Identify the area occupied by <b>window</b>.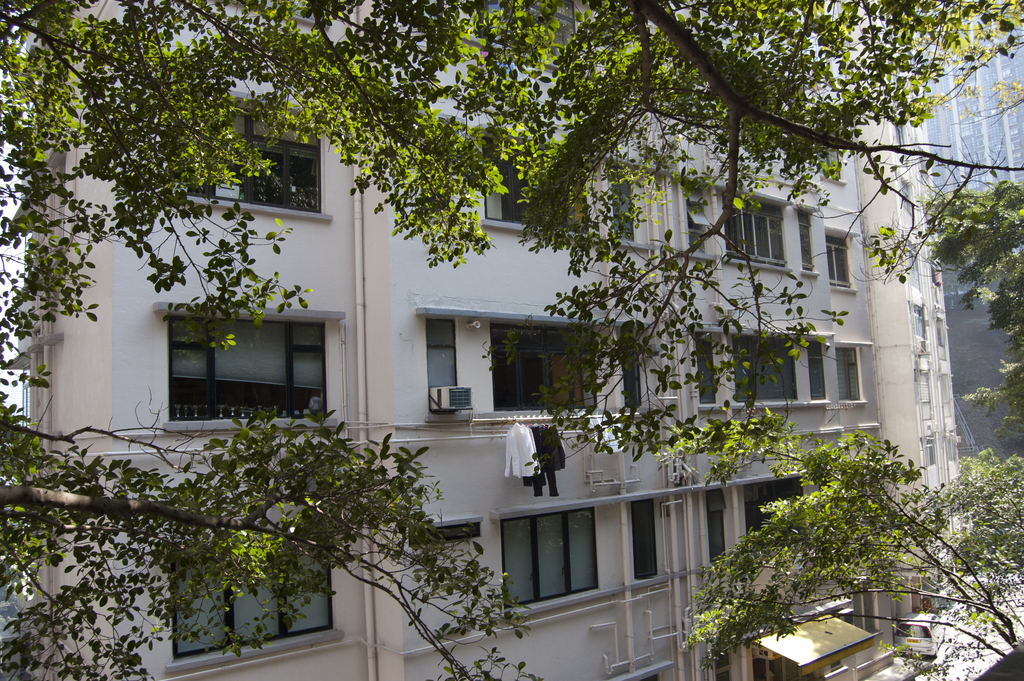
Area: region(824, 236, 856, 295).
